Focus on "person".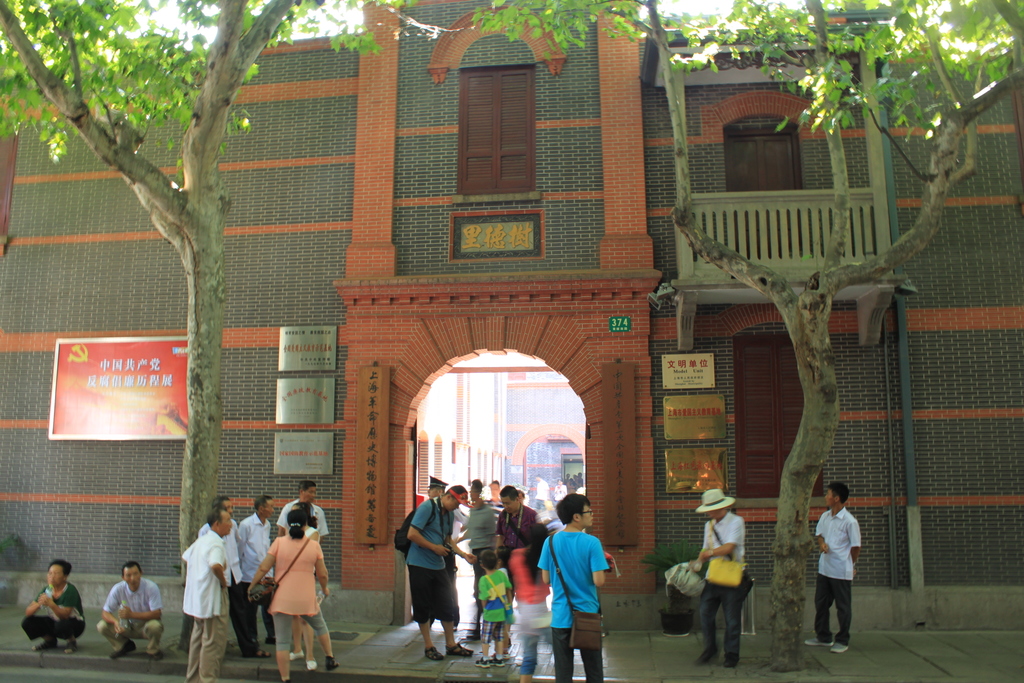
Focused at <region>401, 481, 466, 657</region>.
